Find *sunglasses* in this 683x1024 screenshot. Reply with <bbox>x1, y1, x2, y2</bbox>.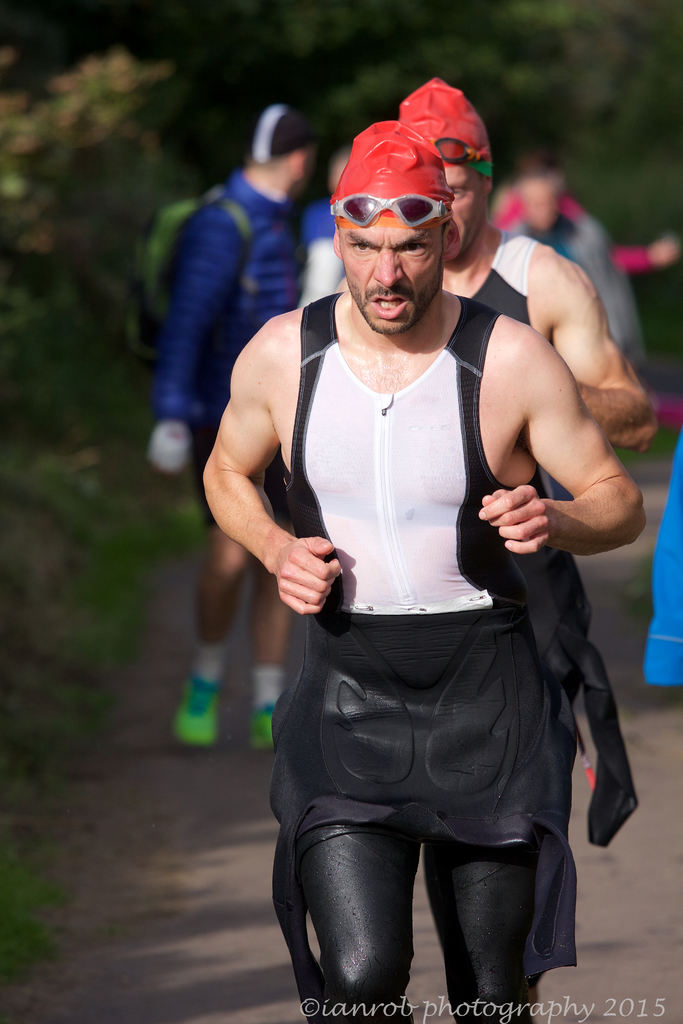
<bbox>327, 193, 451, 231</bbox>.
